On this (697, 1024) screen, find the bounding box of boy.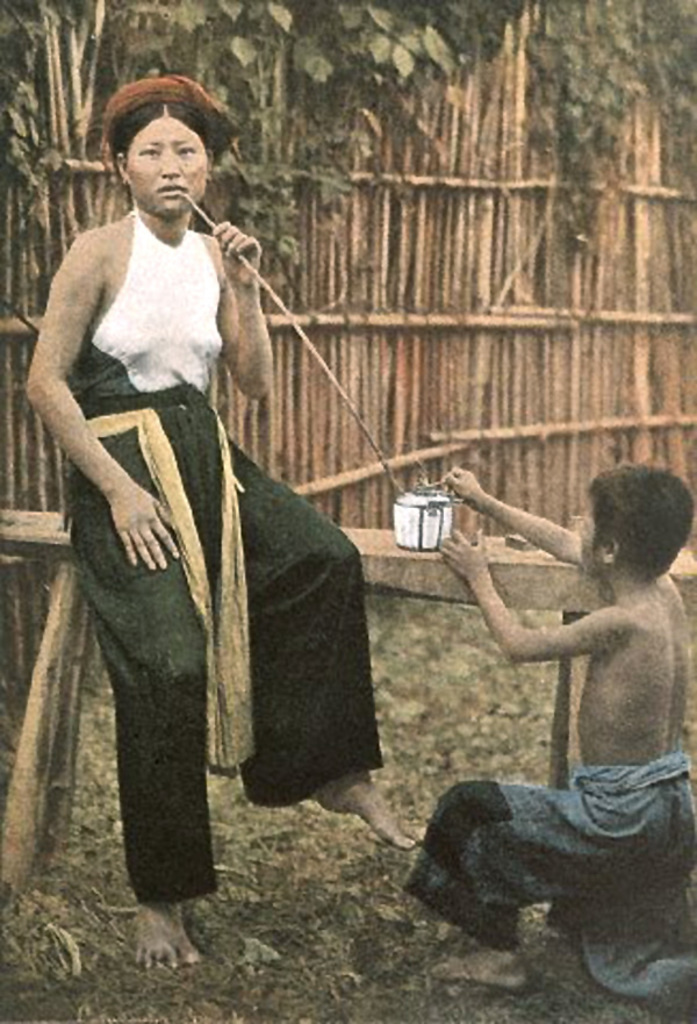
Bounding box: pyautogui.locateOnScreen(405, 461, 696, 972).
